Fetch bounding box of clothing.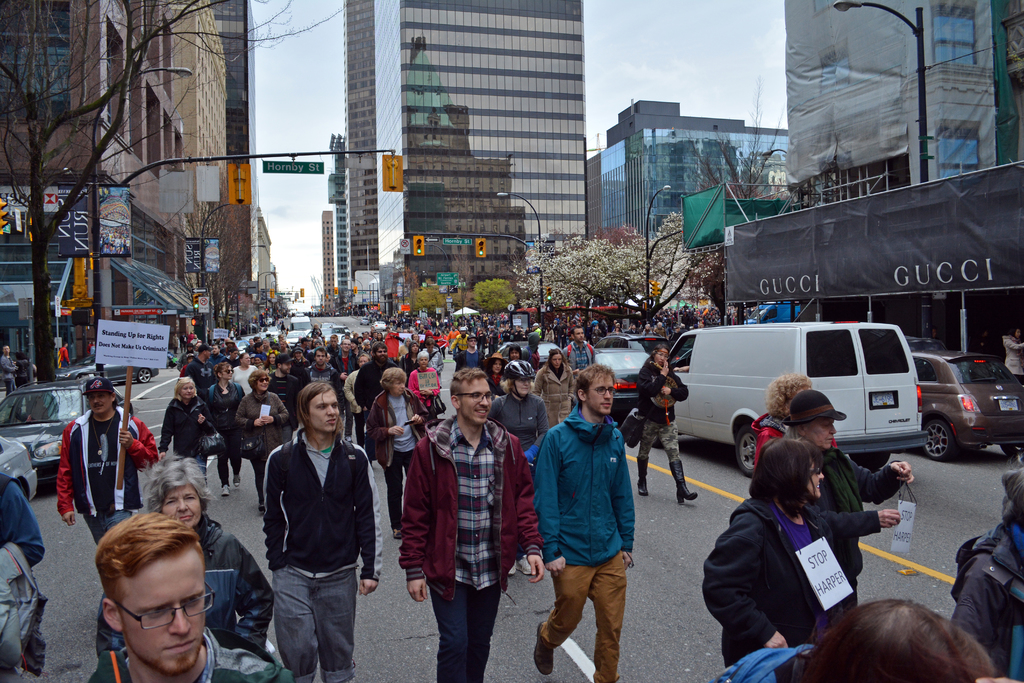
Bbox: bbox(342, 365, 364, 427).
